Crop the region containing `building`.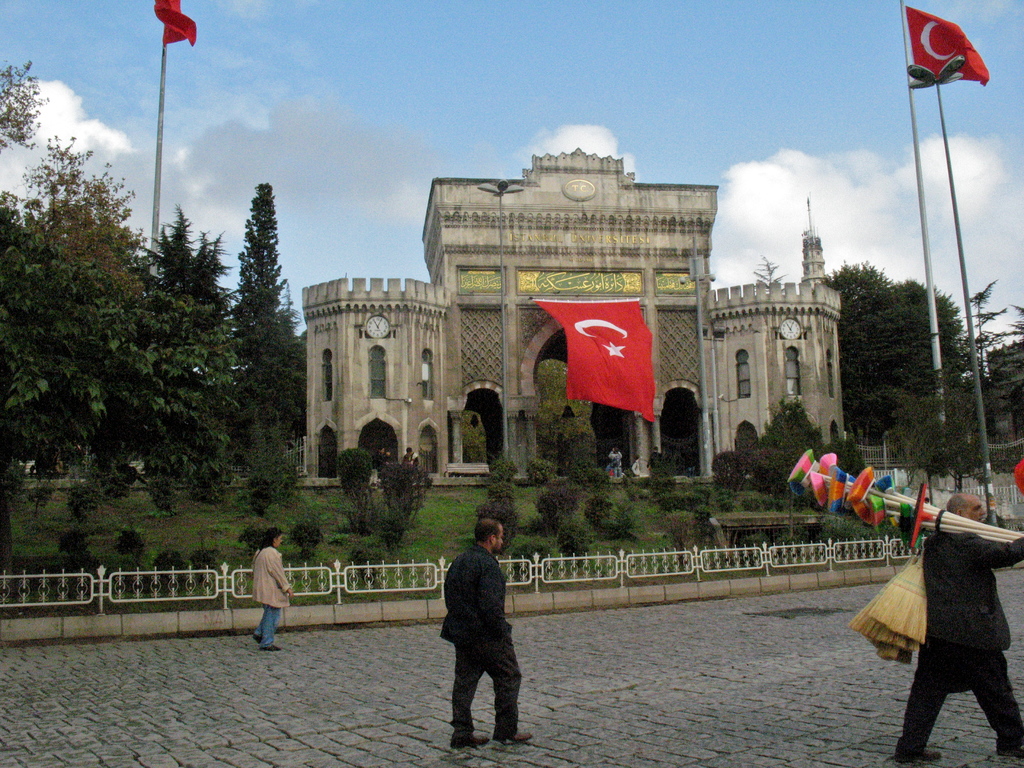
Crop region: bbox(299, 145, 846, 486).
